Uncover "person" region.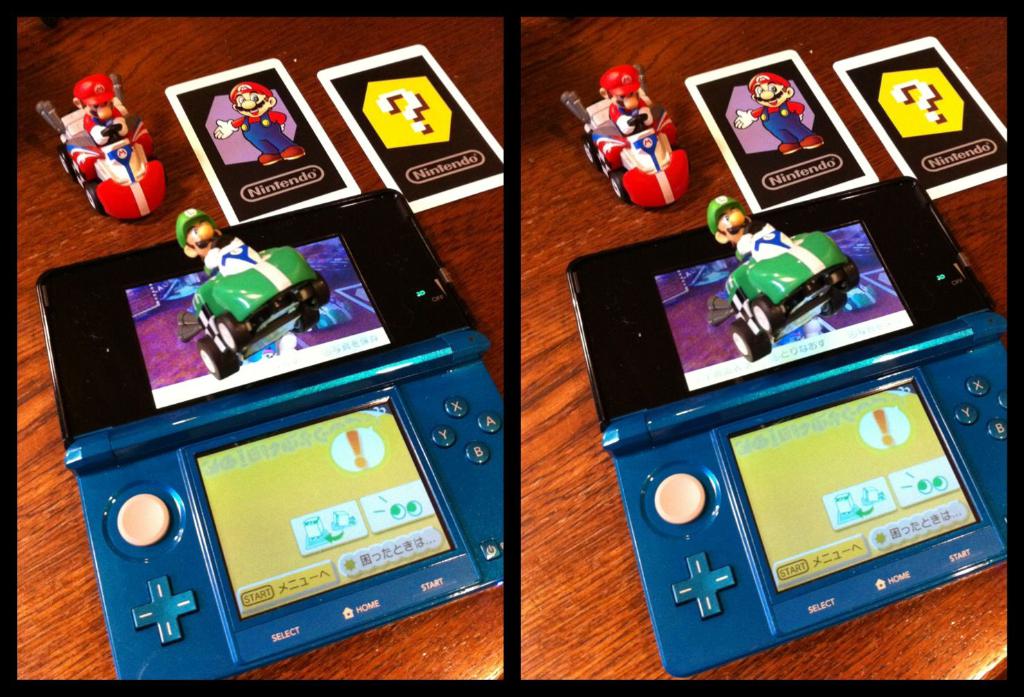
Uncovered: pyautogui.locateOnScreen(727, 64, 827, 154).
